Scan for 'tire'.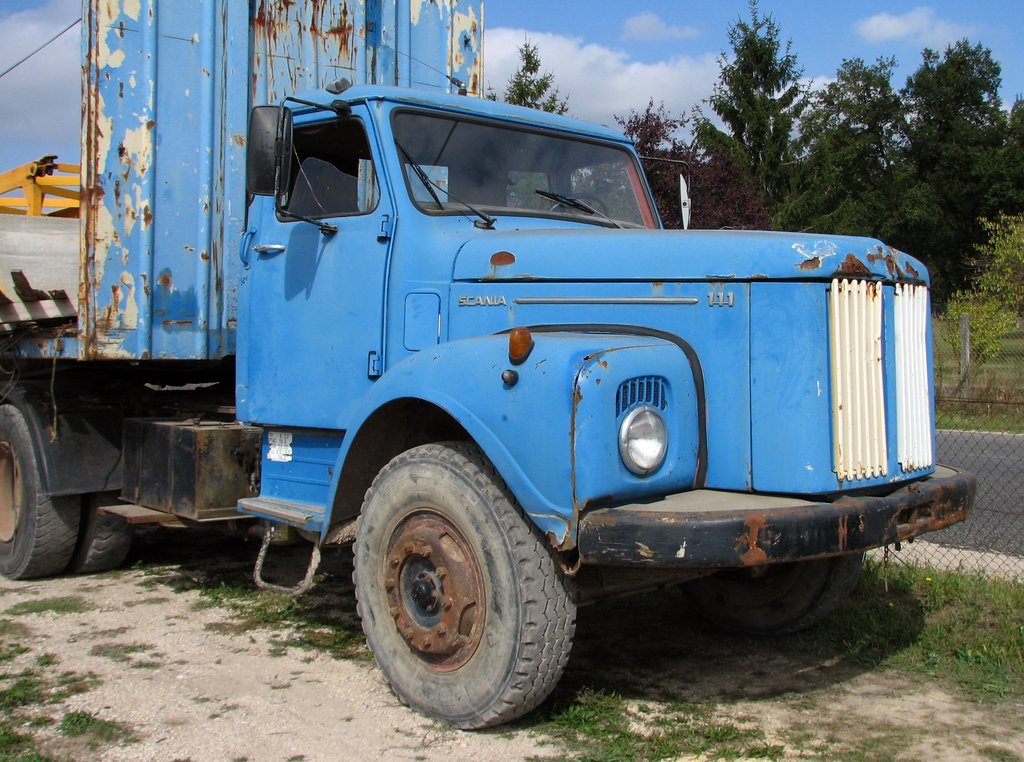
Scan result: 720:550:863:630.
